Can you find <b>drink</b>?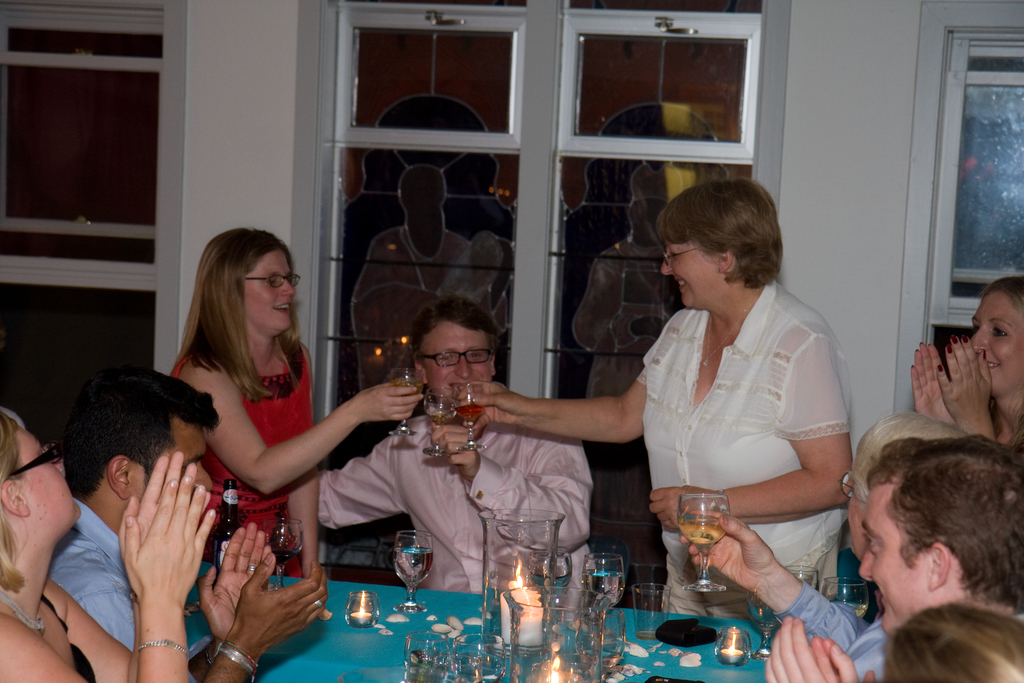
Yes, bounding box: 428:412:451:425.
